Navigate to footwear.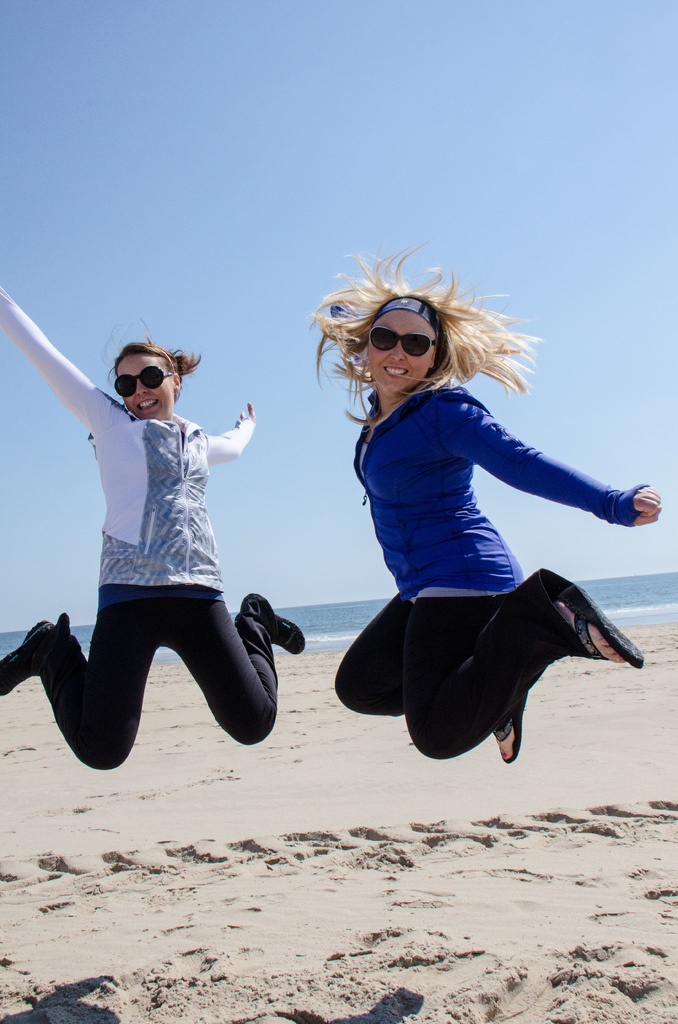
Navigation target: [x1=555, y1=579, x2=645, y2=669].
